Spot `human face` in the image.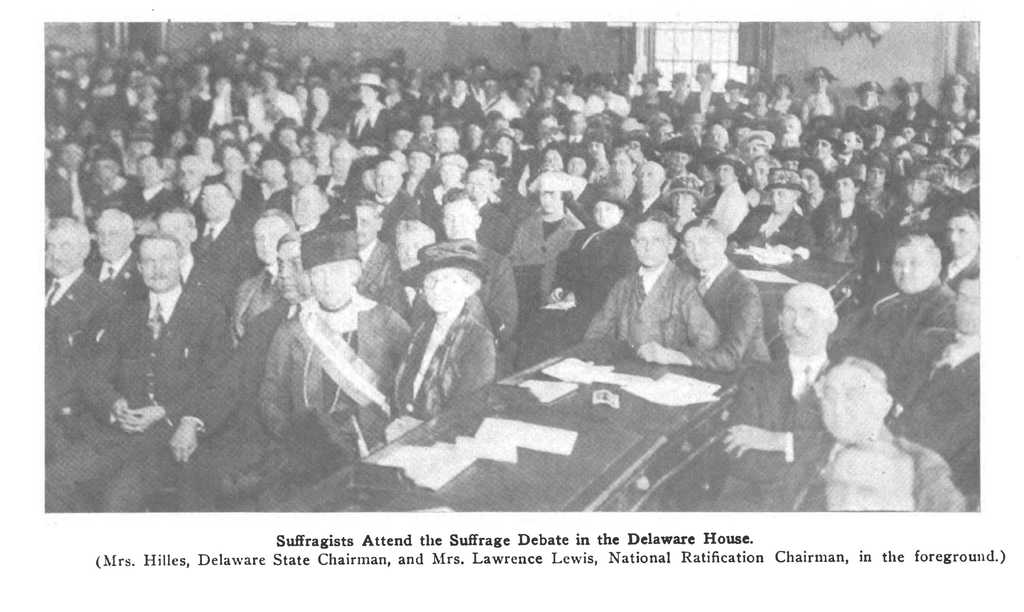
`human face` found at pyautogui.locateOnScreen(61, 140, 82, 169).
